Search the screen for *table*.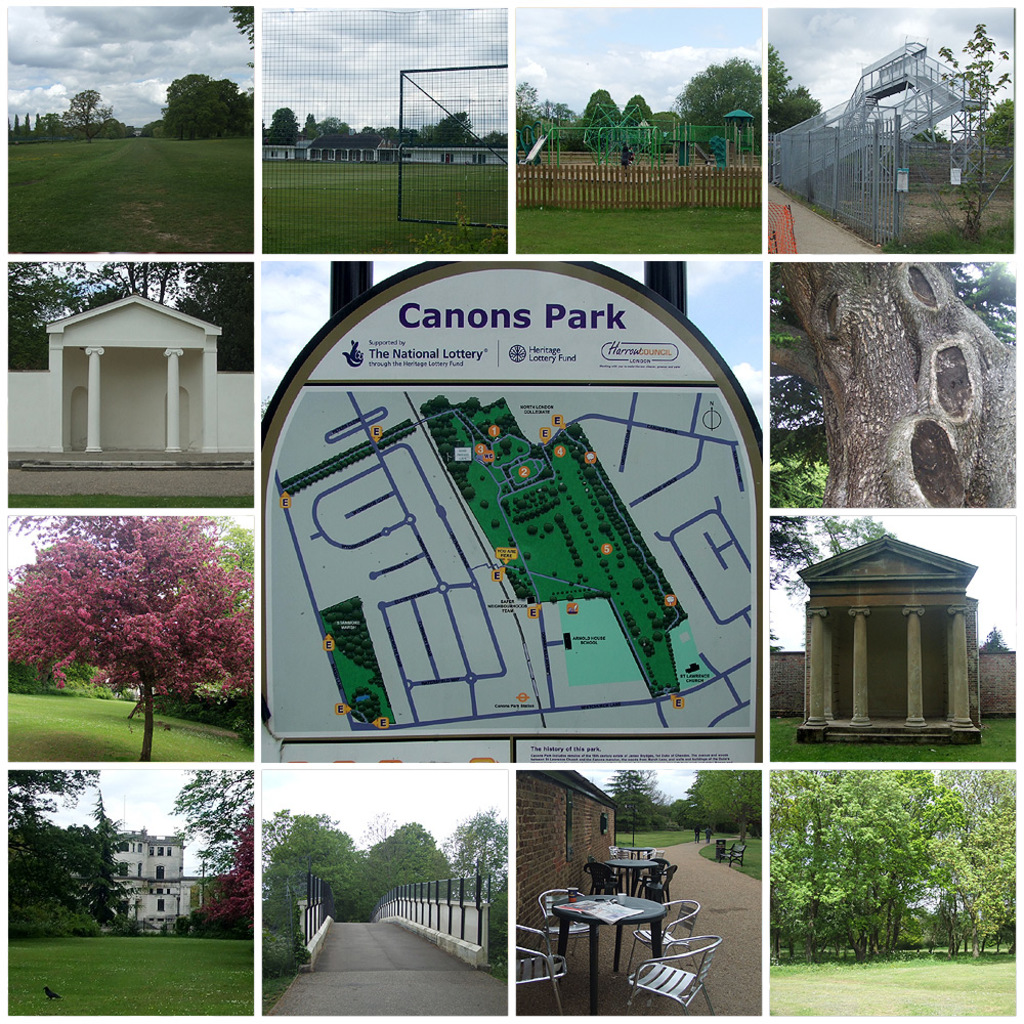
Found at BBox(538, 897, 699, 997).
